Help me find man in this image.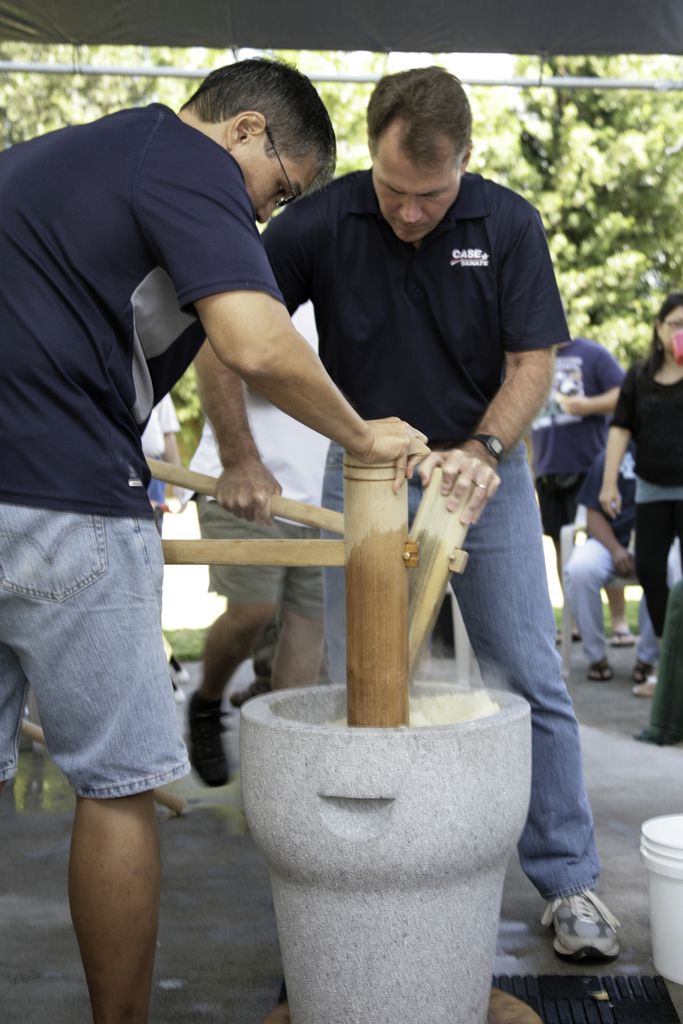
Found it: pyautogui.locateOnScreen(634, 587, 682, 753).
